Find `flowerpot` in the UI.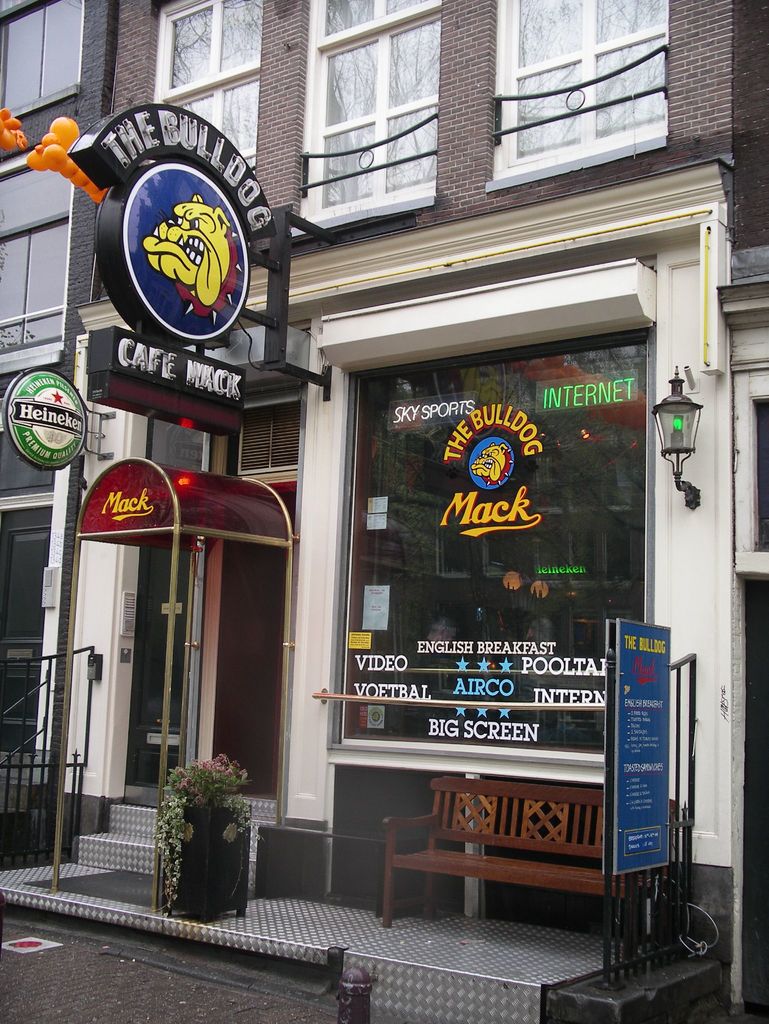
UI element at (138, 755, 264, 932).
